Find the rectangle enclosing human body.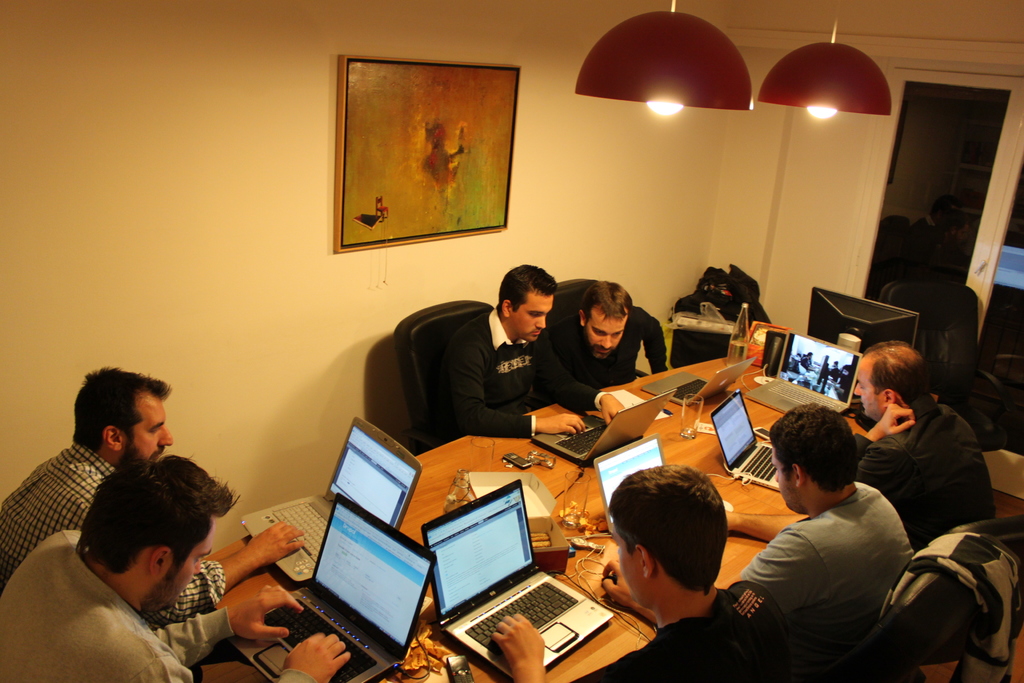
<box>410,261,631,452</box>.
